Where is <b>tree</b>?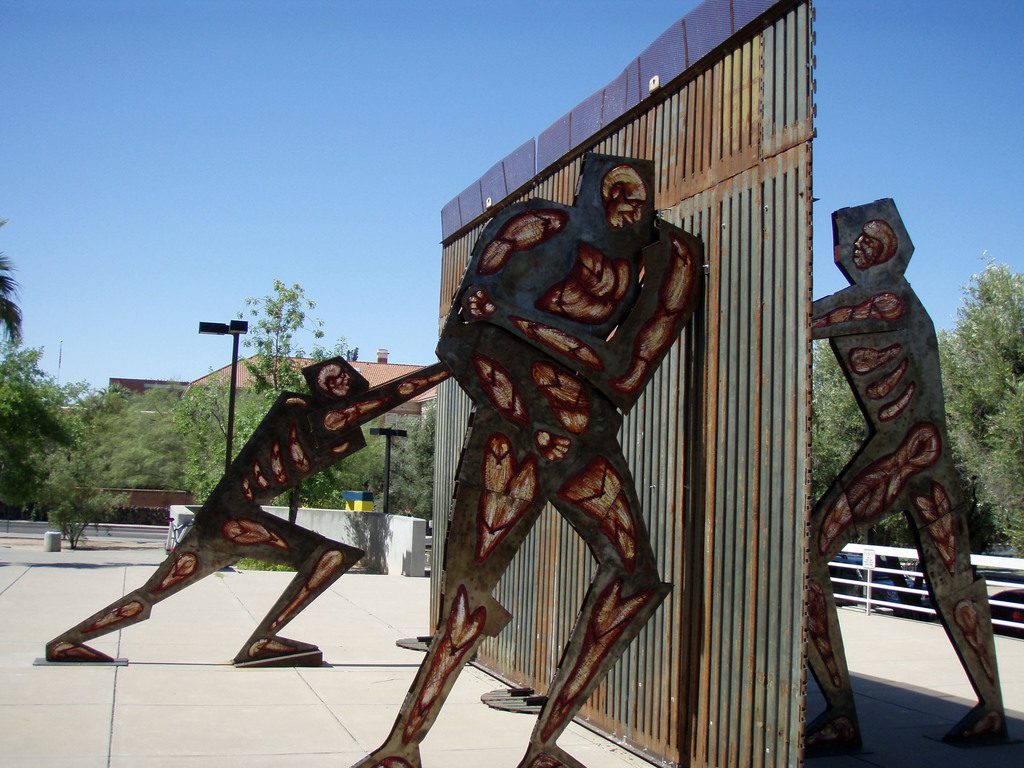
229:280:328:509.
